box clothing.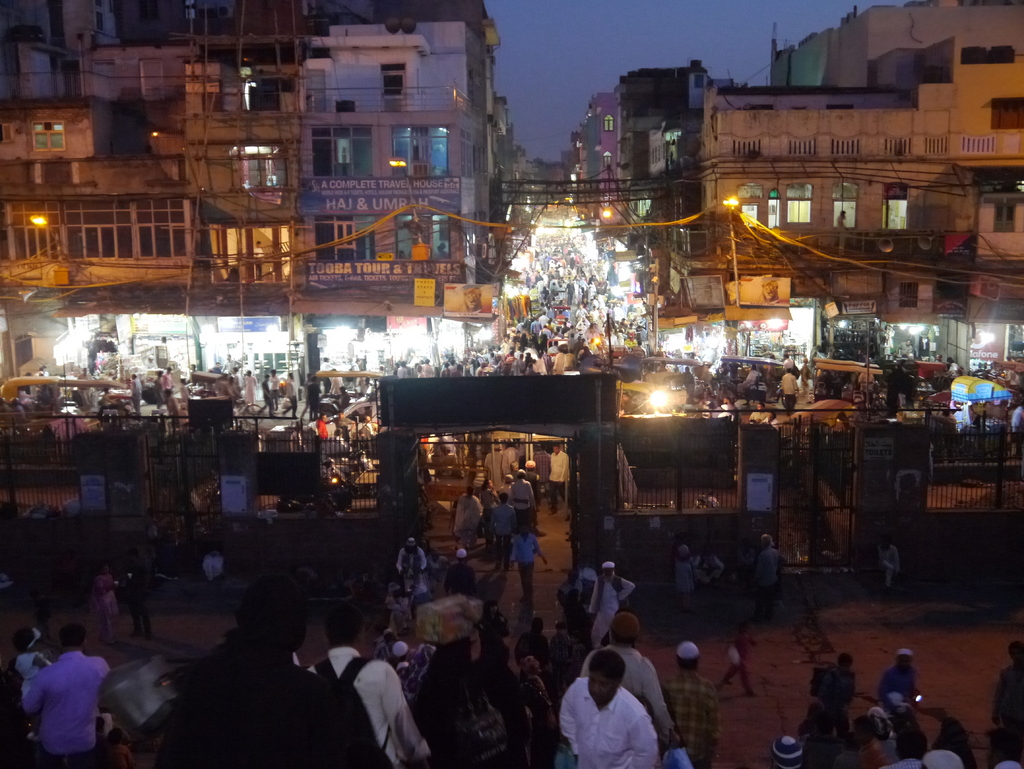
(309, 653, 429, 768).
